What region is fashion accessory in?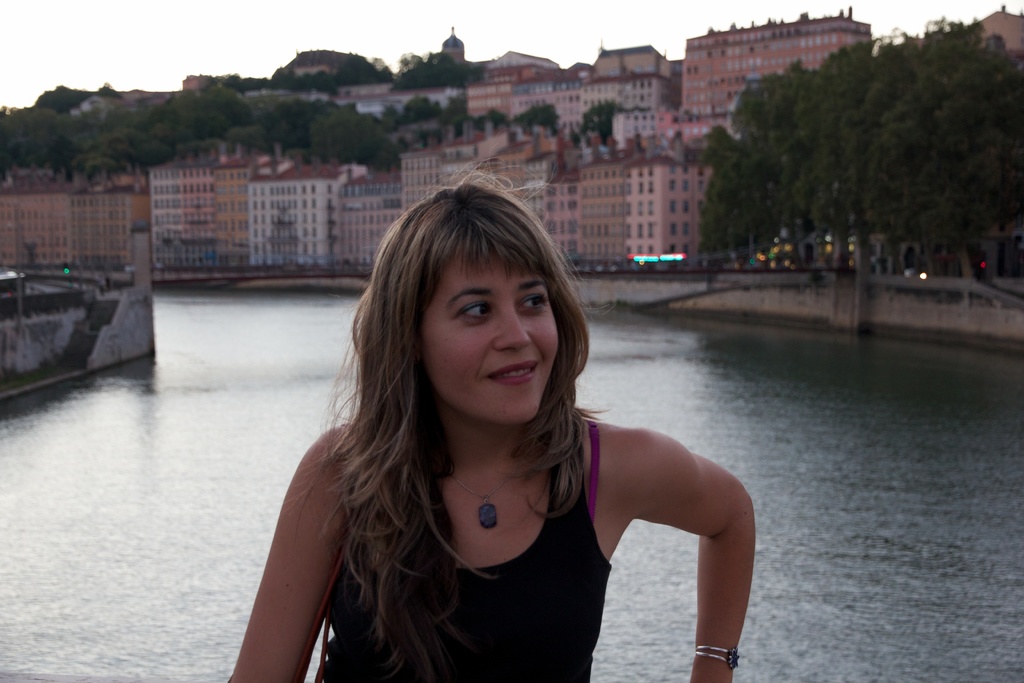
<bbox>694, 645, 740, 674</bbox>.
